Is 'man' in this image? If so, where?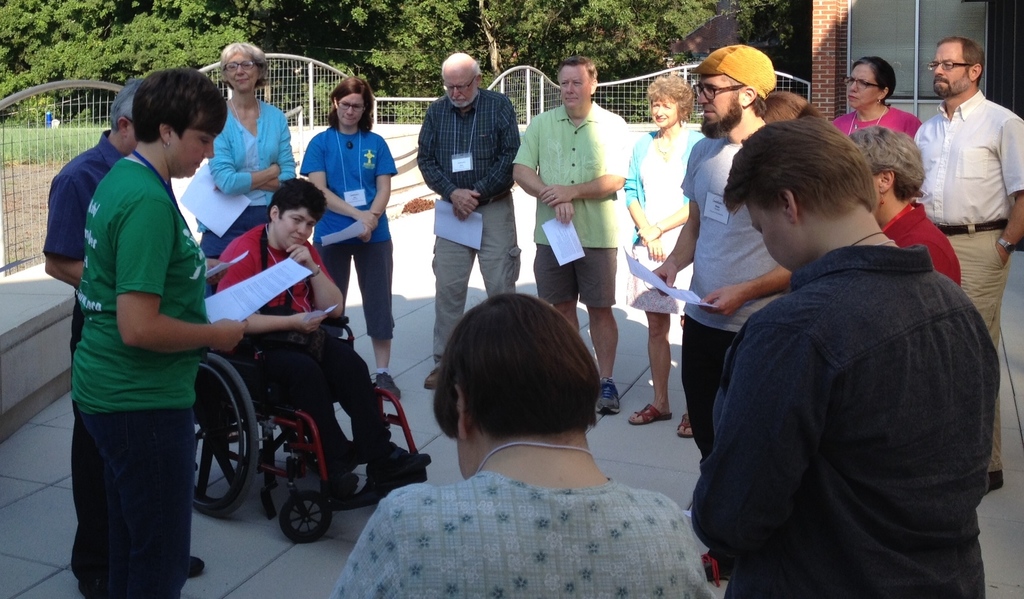
Yes, at [32, 85, 209, 580].
